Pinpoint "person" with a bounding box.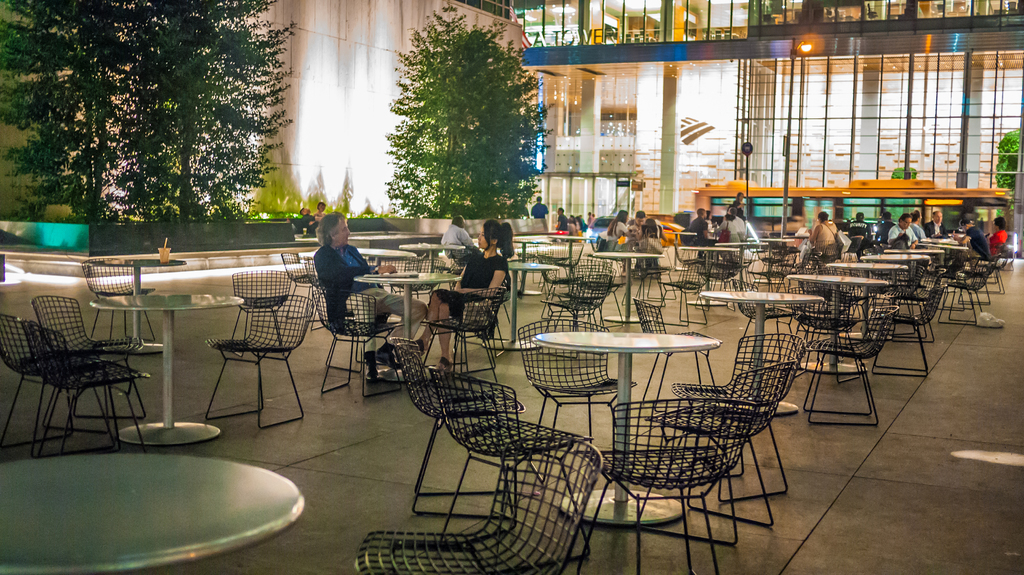
(835,214,848,246).
